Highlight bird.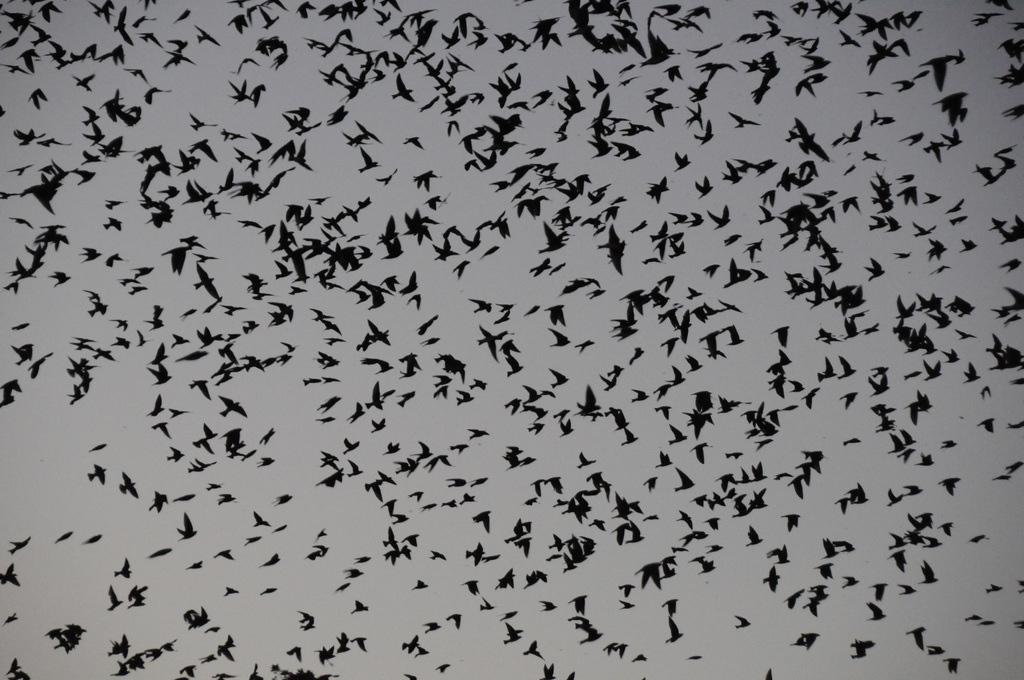
Highlighted region: locate(941, 656, 963, 674).
